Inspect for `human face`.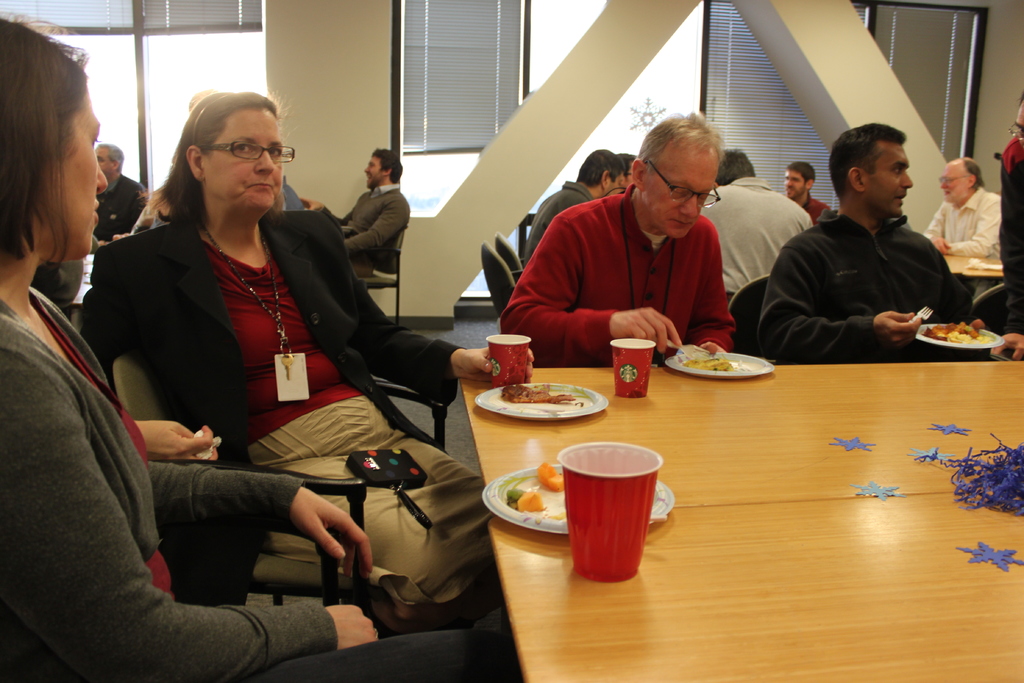
Inspection: 1012, 100, 1021, 142.
